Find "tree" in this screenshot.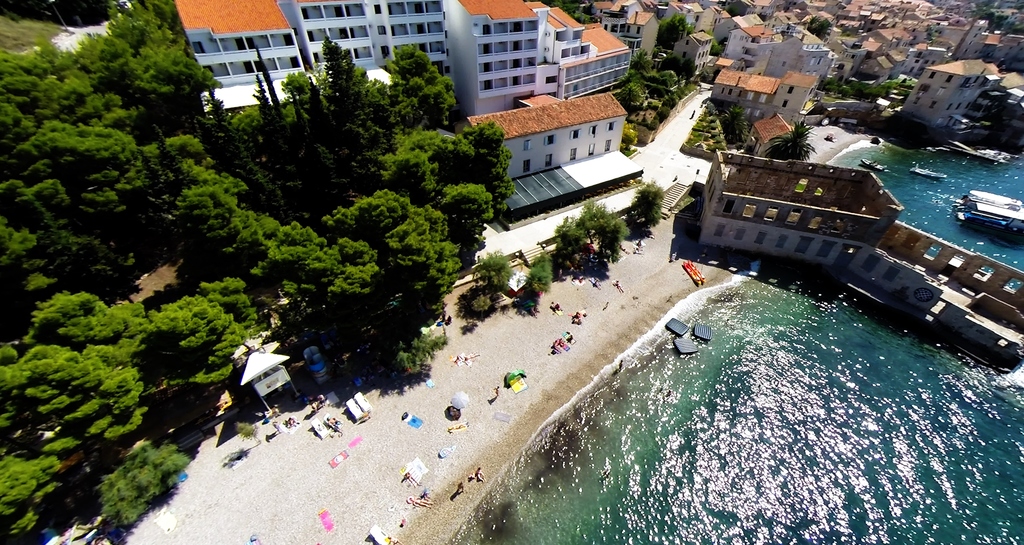
The bounding box for "tree" is pyautogui.locateOnScreen(766, 119, 812, 162).
